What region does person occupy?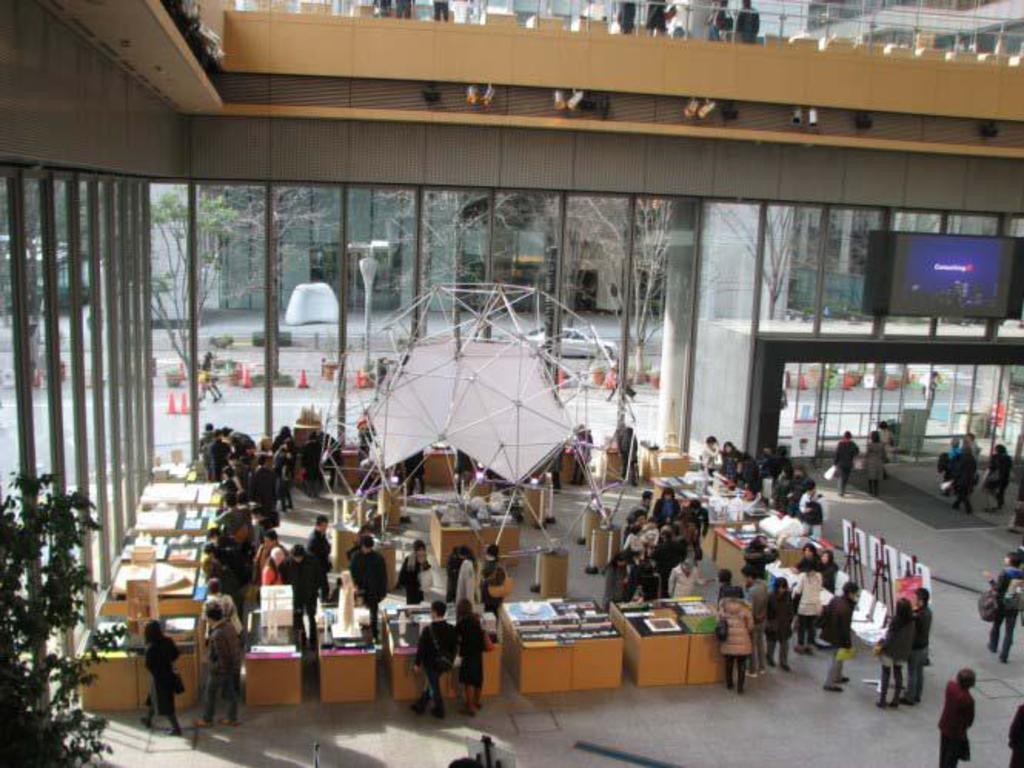
left=879, top=613, right=902, bottom=719.
